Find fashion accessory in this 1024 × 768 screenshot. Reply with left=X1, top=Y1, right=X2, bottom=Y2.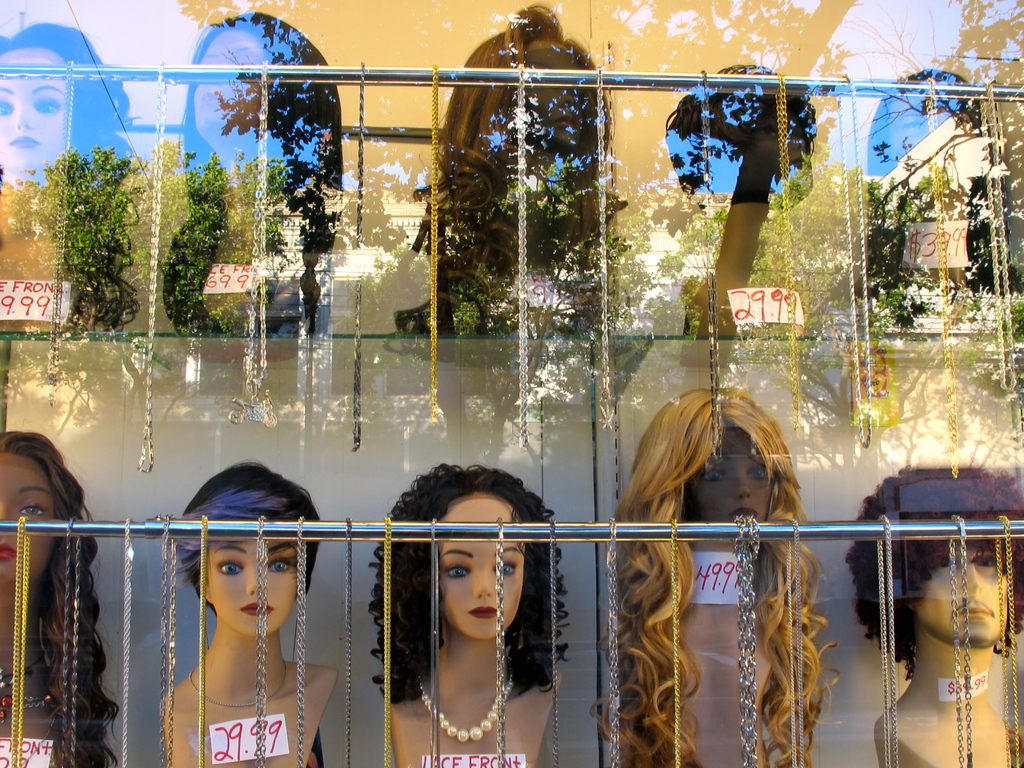
left=784, top=74, right=817, bottom=449.
